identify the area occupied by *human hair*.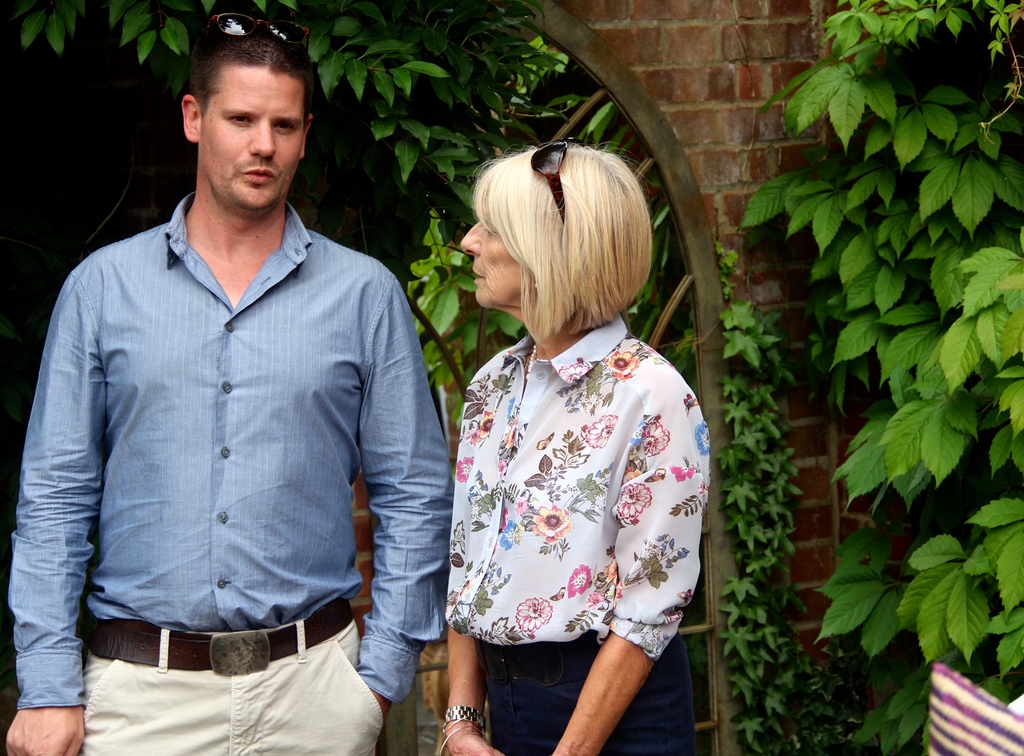
Area: 449, 133, 646, 354.
